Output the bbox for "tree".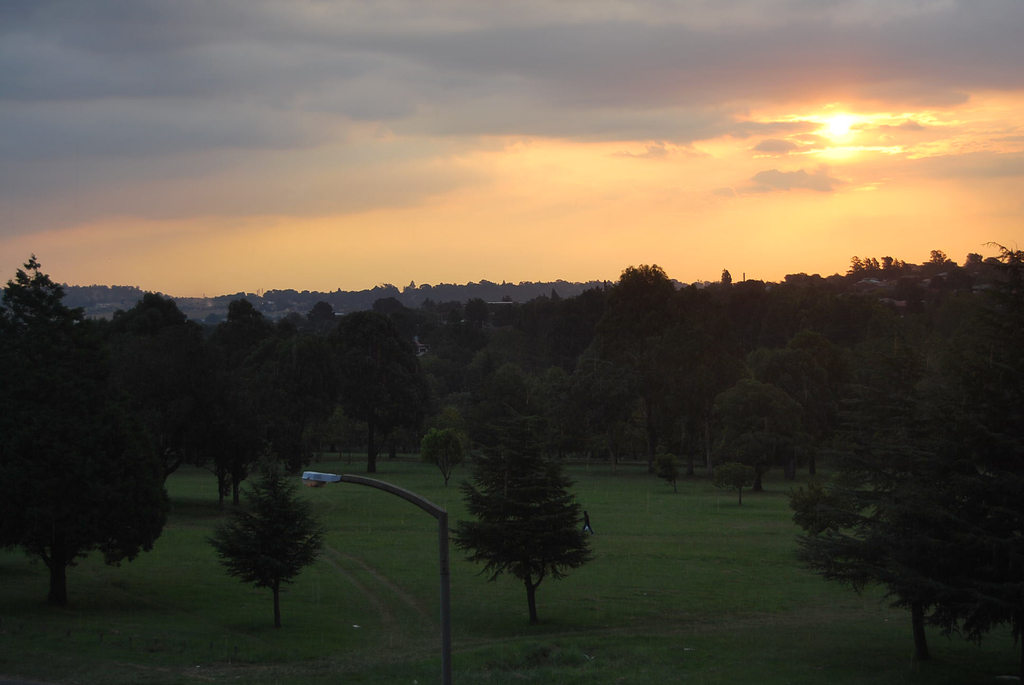
select_region(193, 459, 324, 635).
